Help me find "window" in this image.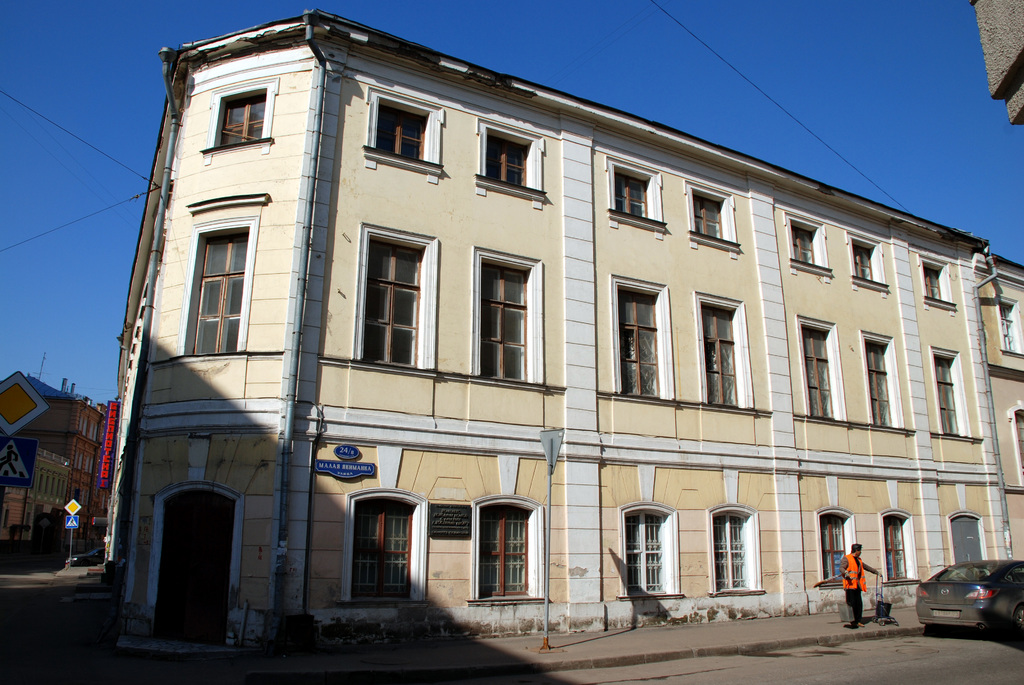
Found it: detection(367, 235, 435, 362).
